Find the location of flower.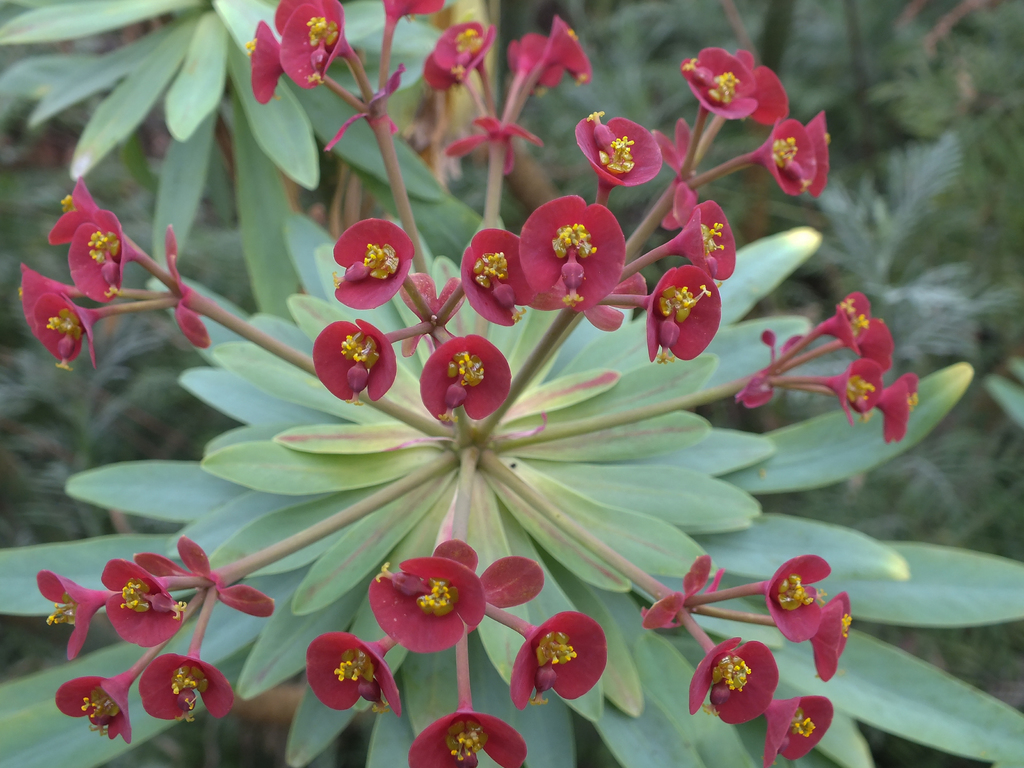
Location: BBox(54, 674, 134, 746).
